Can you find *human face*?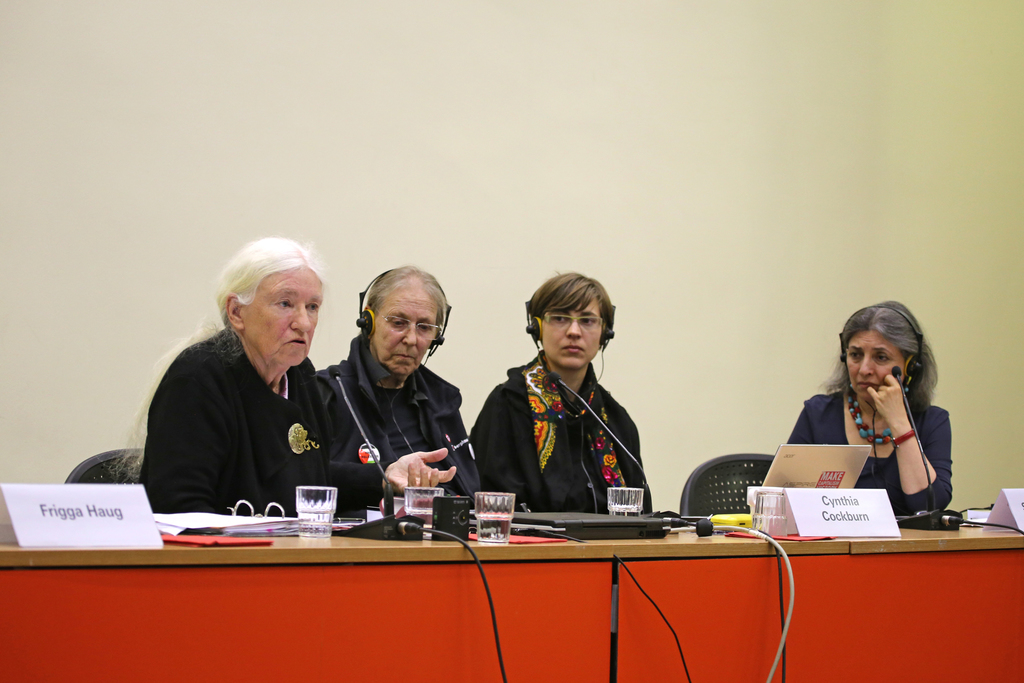
Yes, bounding box: [246,268,323,365].
